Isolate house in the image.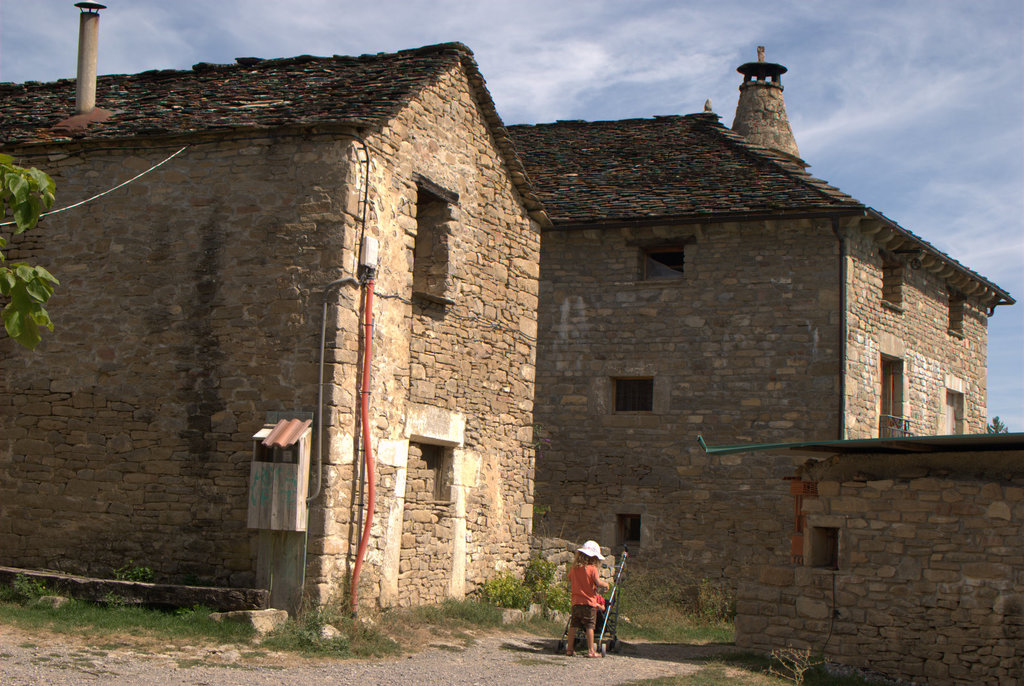
Isolated region: <box>0,0,555,626</box>.
